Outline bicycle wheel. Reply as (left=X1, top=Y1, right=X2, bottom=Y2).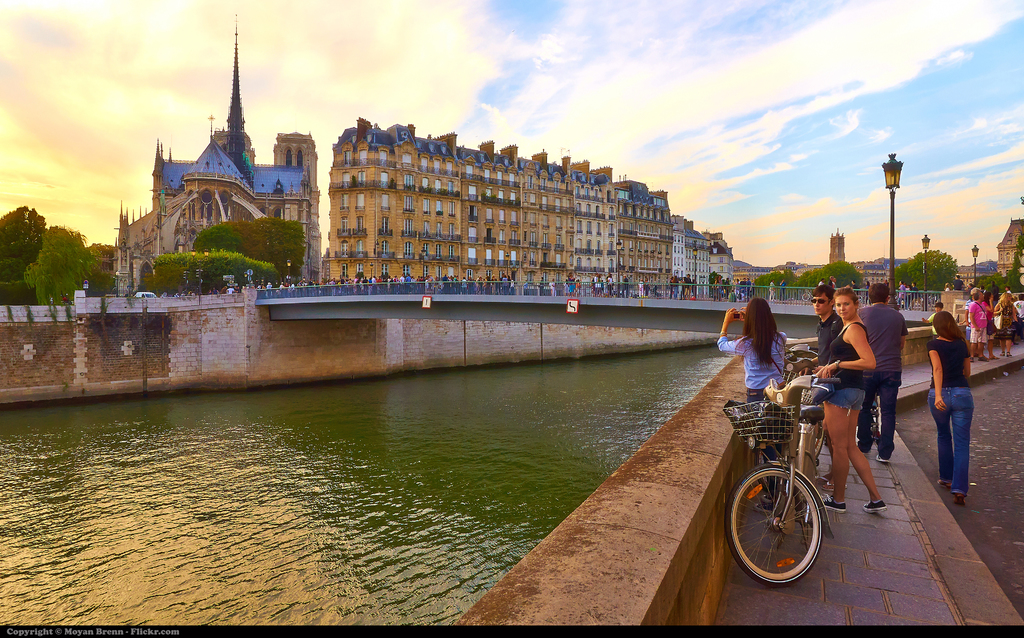
(left=735, top=468, right=811, bottom=585).
